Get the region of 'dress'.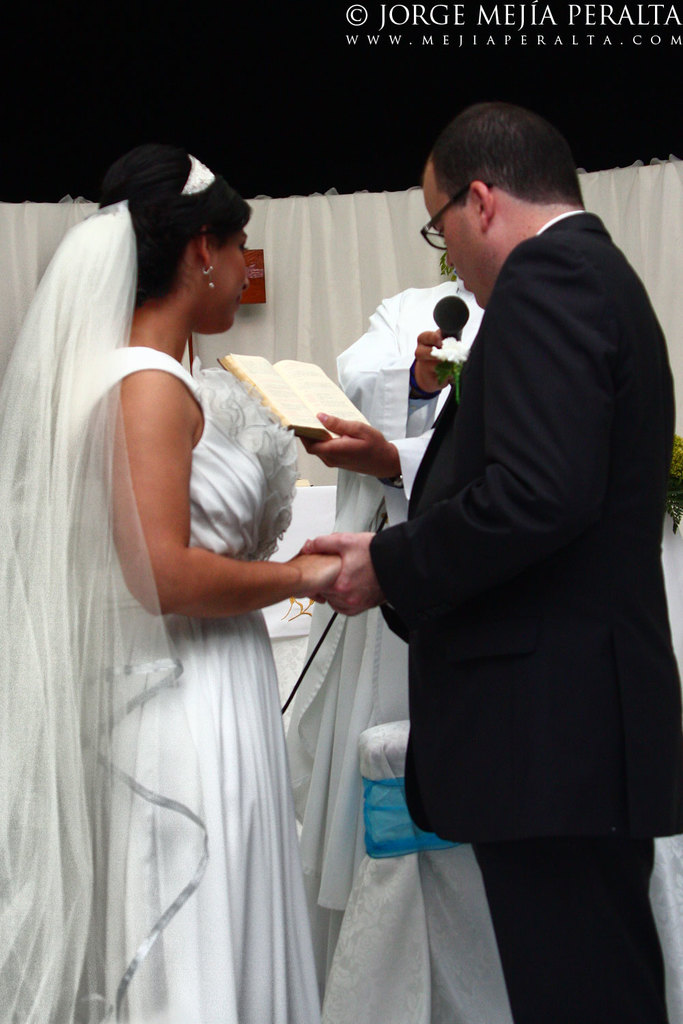
75/322/391/997.
